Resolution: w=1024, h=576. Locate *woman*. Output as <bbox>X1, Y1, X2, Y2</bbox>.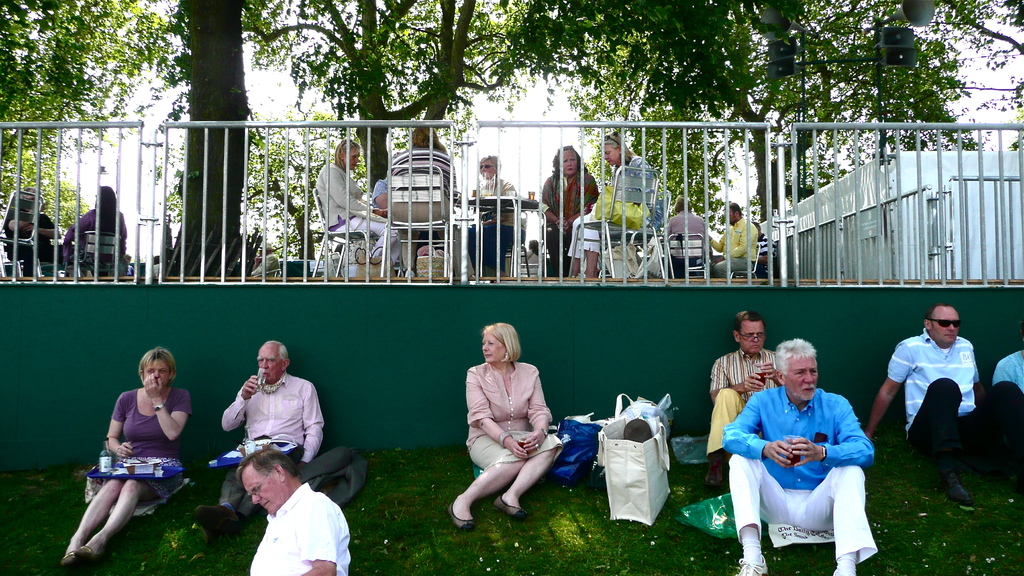
<bbox>568, 131, 650, 277</bbox>.
